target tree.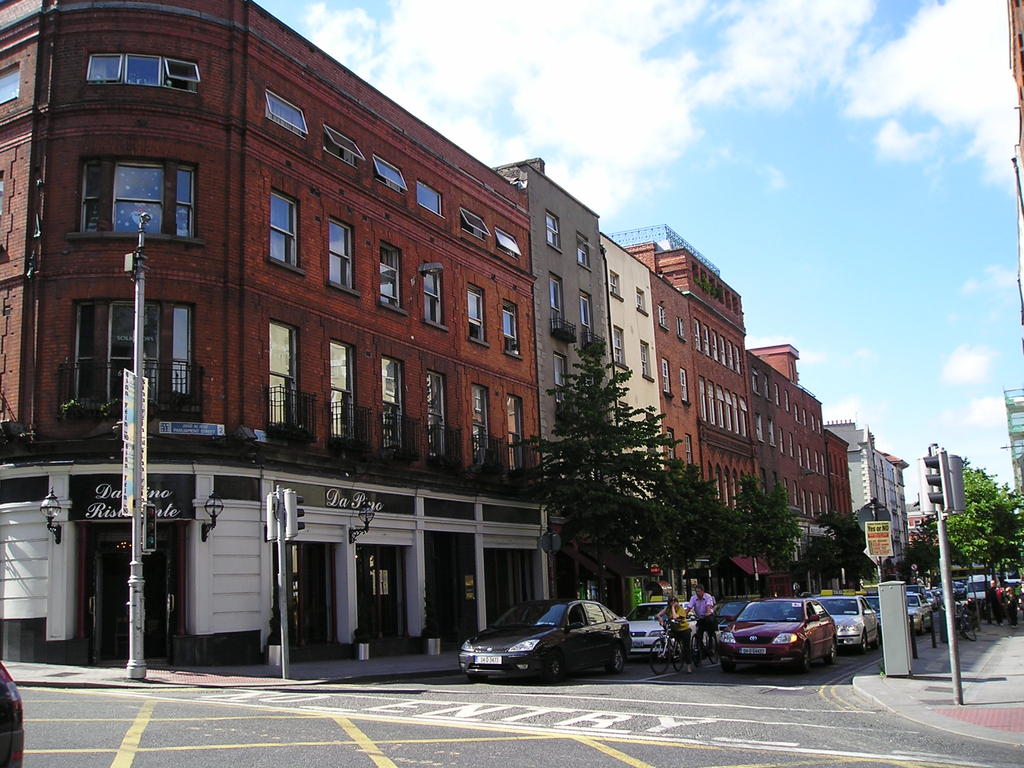
Target region: (945, 460, 1020, 581).
